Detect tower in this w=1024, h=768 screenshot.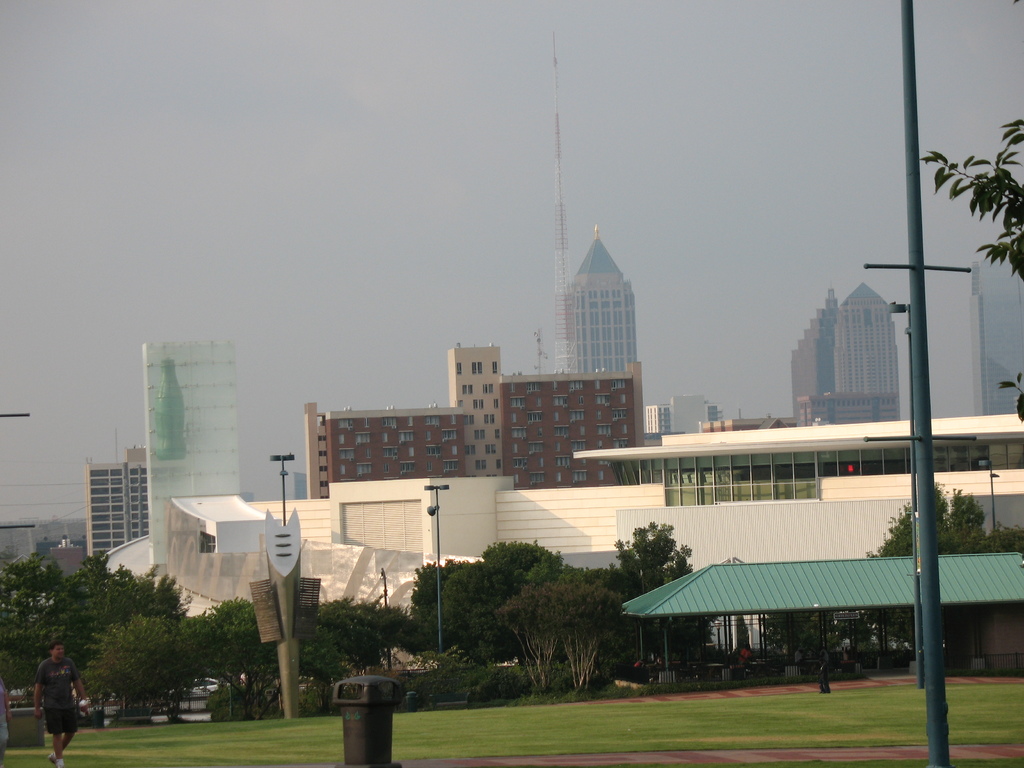
Detection: (left=552, top=31, right=589, bottom=376).
